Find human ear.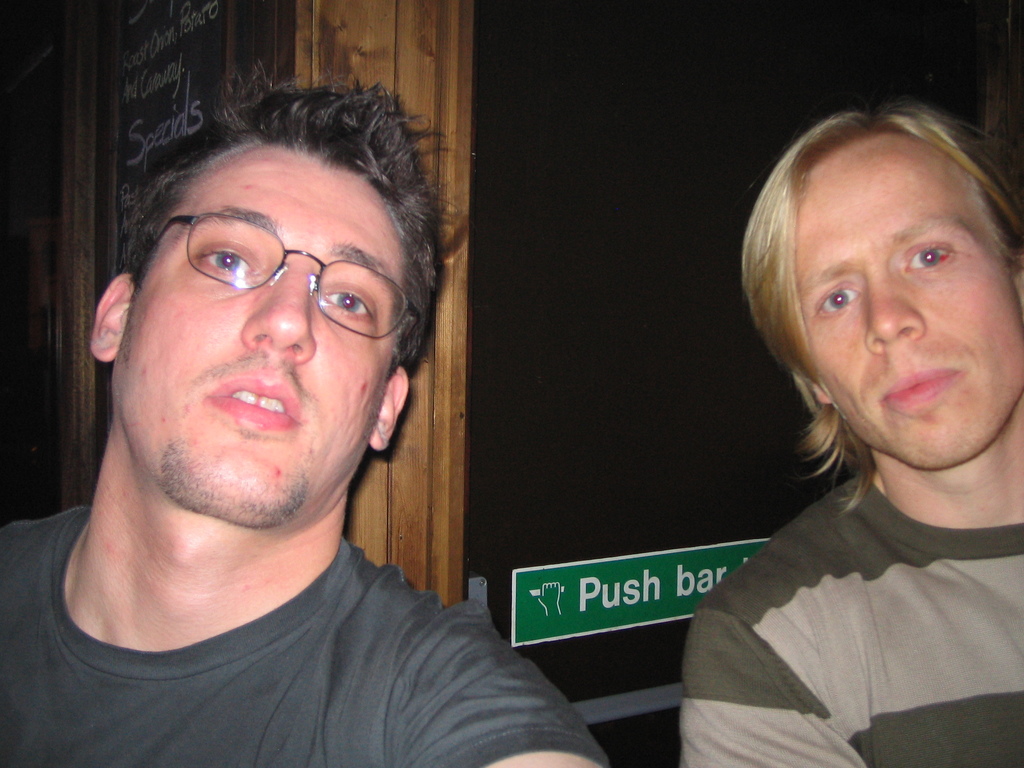
region(369, 365, 413, 452).
